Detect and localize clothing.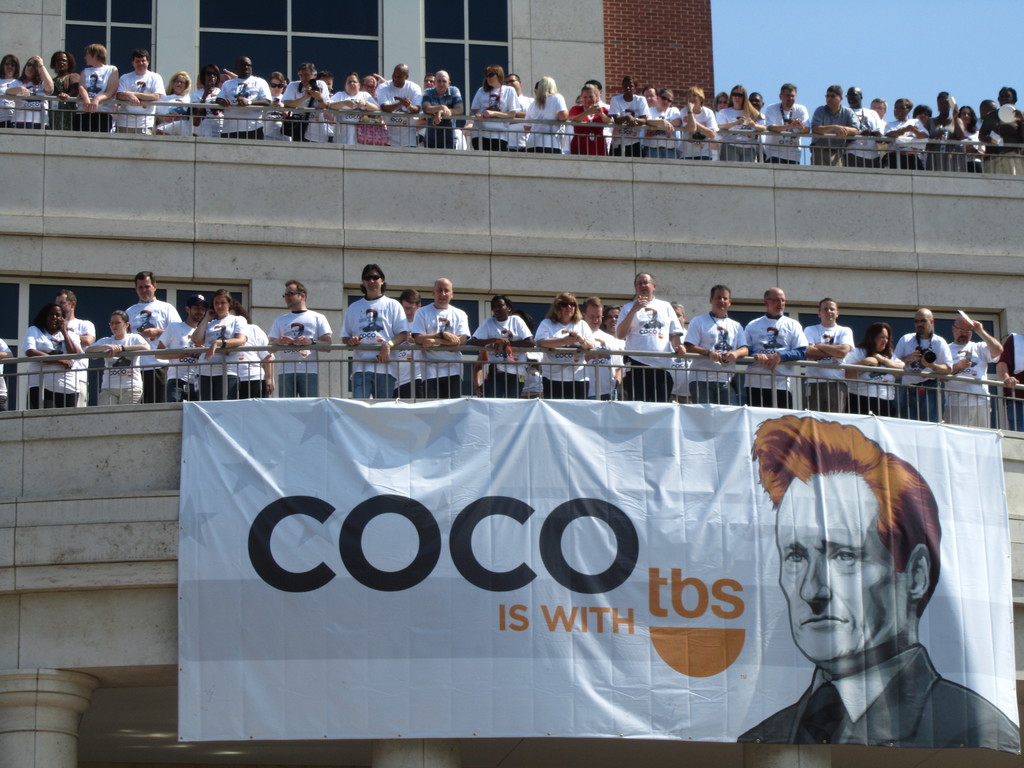
Localized at {"x1": 0, "y1": 336, "x2": 12, "y2": 414}.
